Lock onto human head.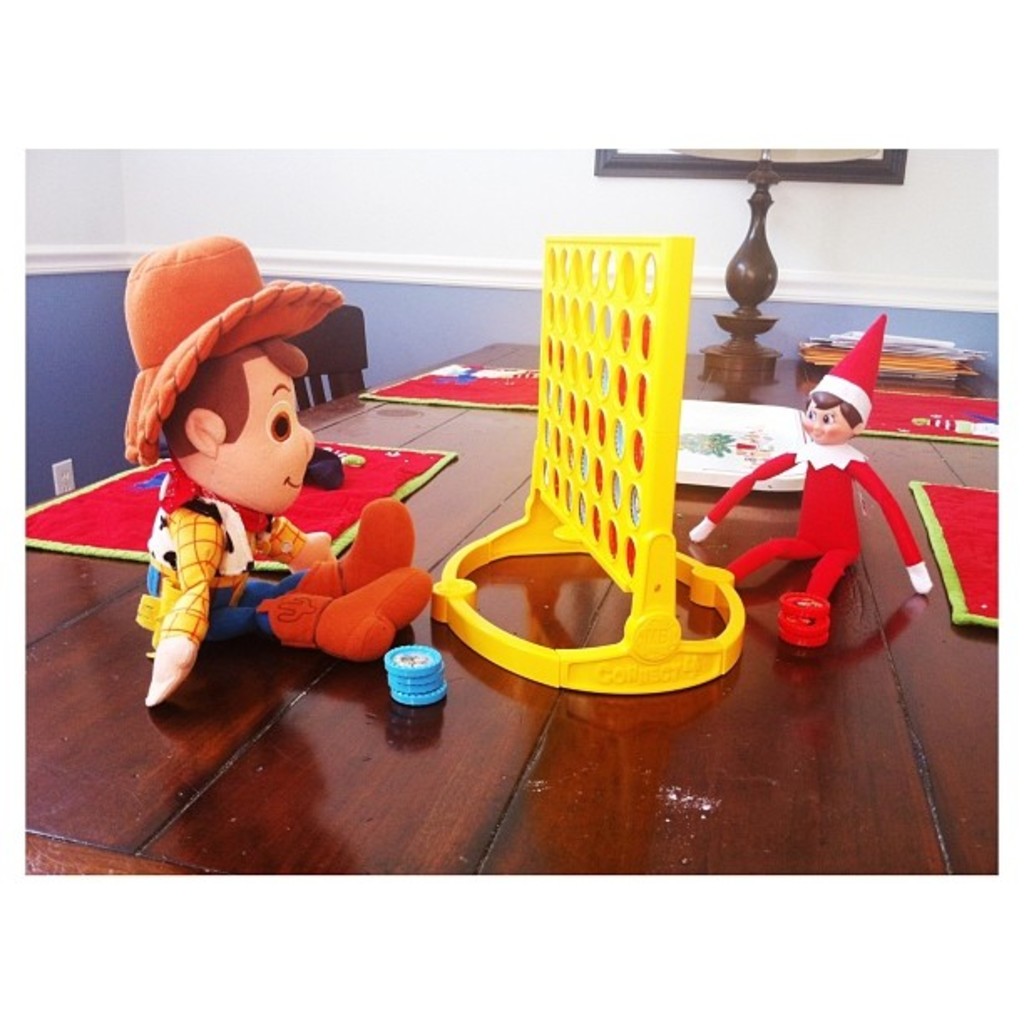
Locked: 136/300/371/535.
